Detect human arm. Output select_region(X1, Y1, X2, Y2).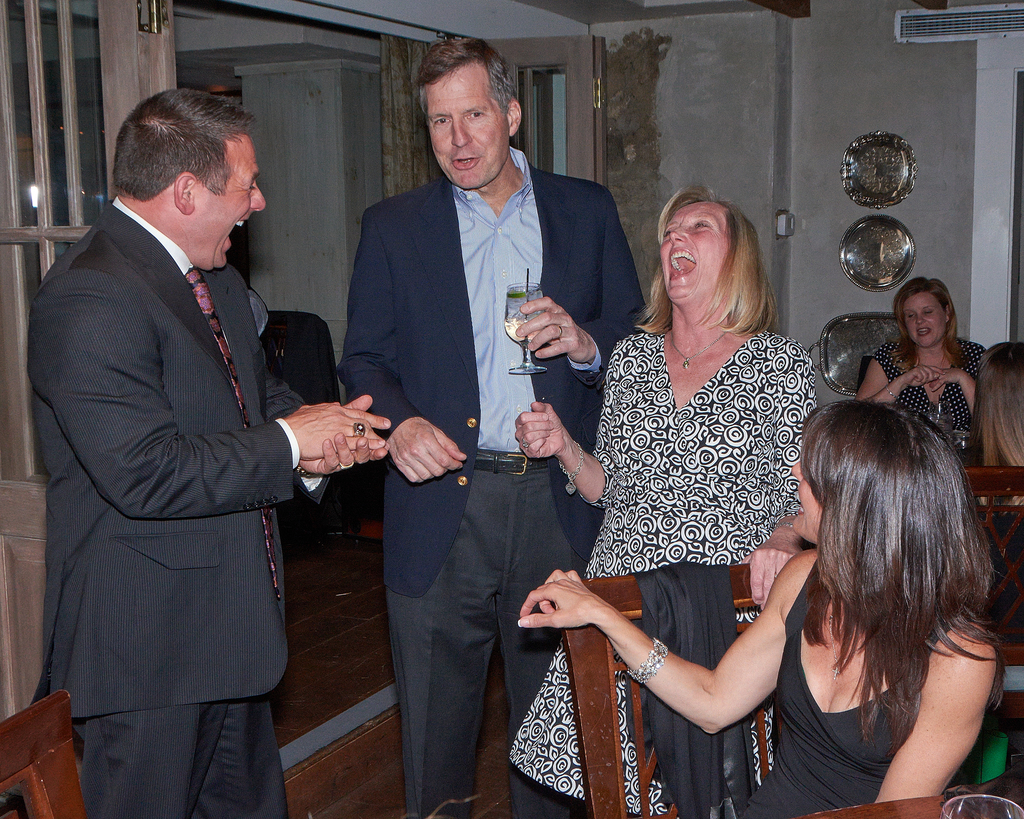
select_region(331, 202, 476, 489).
